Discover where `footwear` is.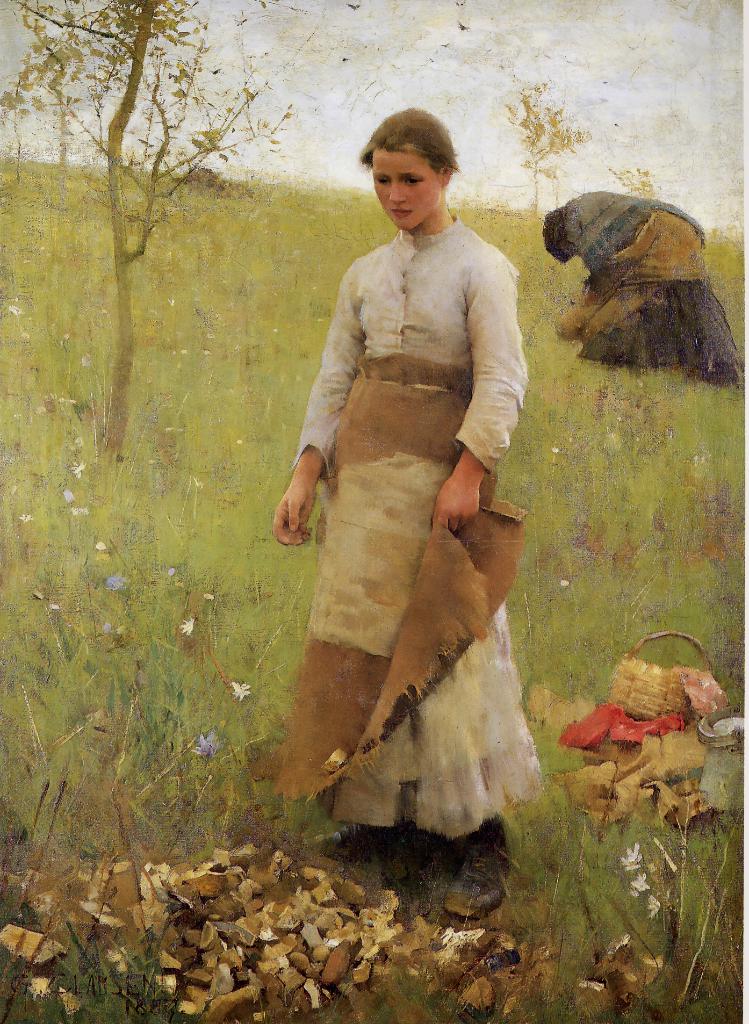
Discovered at (442,819,524,923).
